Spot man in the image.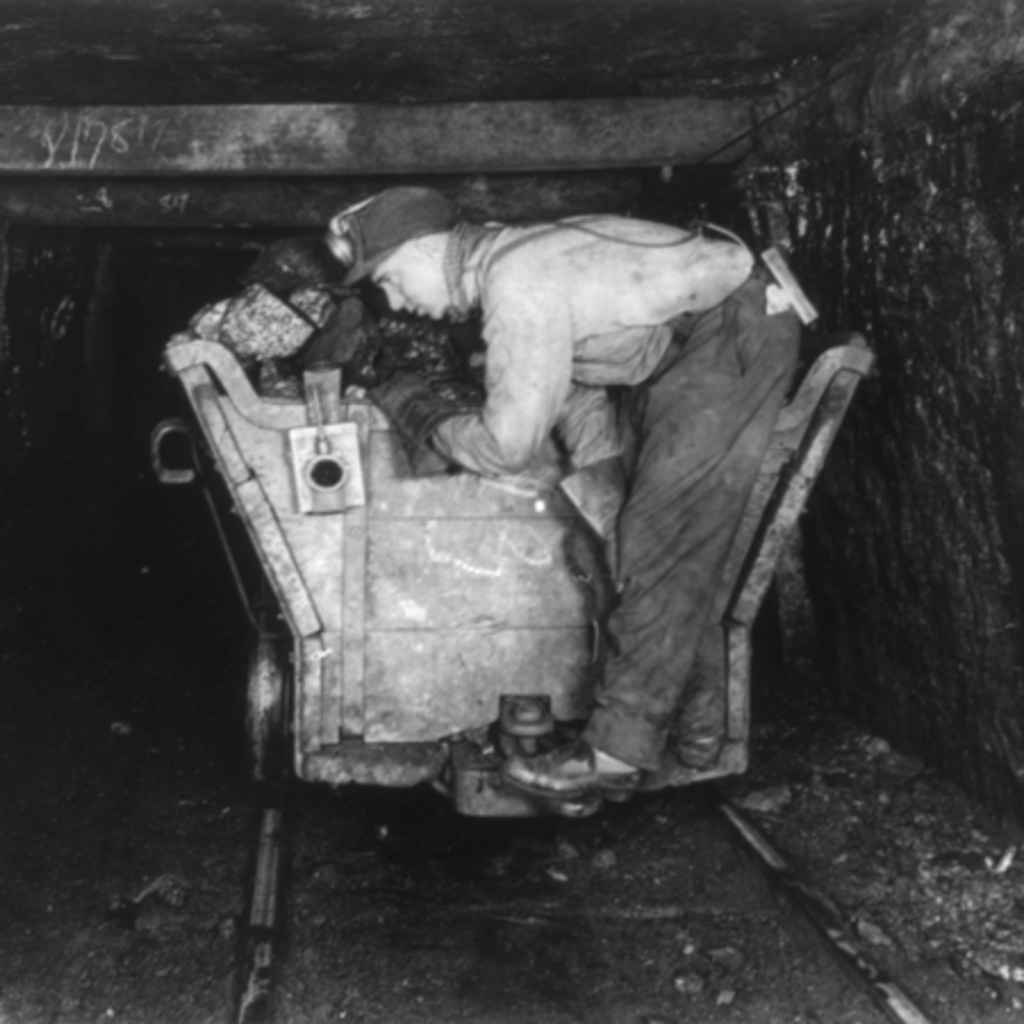
man found at 152, 123, 899, 856.
